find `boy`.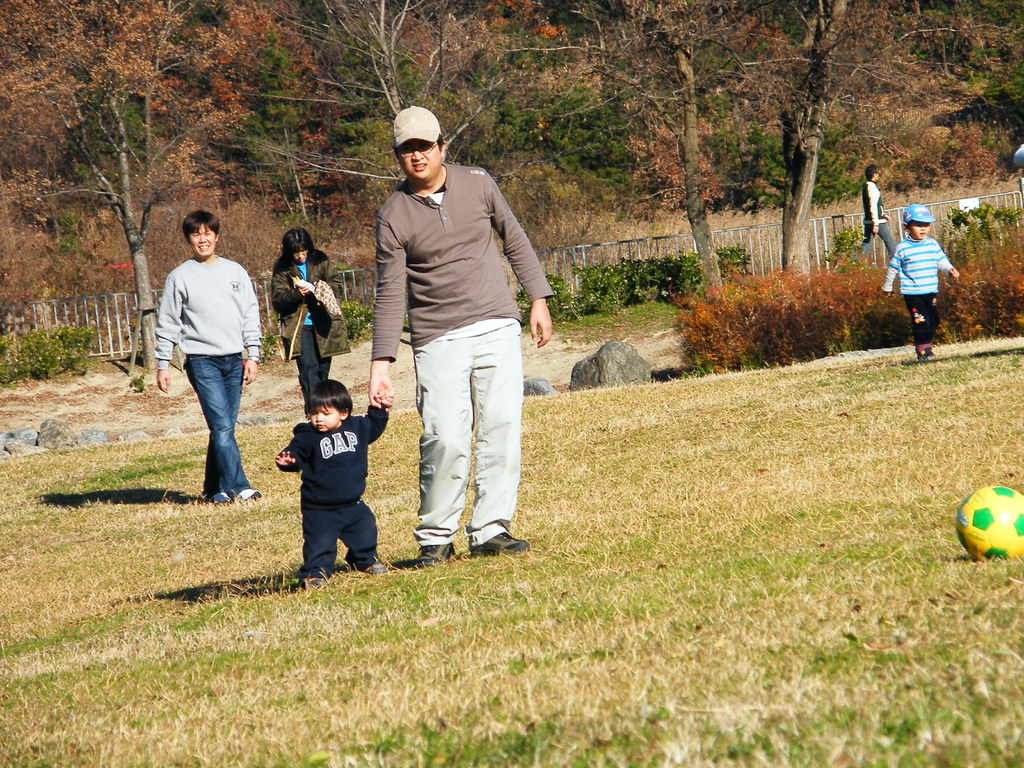
pyautogui.locateOnScreen(881, 201, 968, 357).
